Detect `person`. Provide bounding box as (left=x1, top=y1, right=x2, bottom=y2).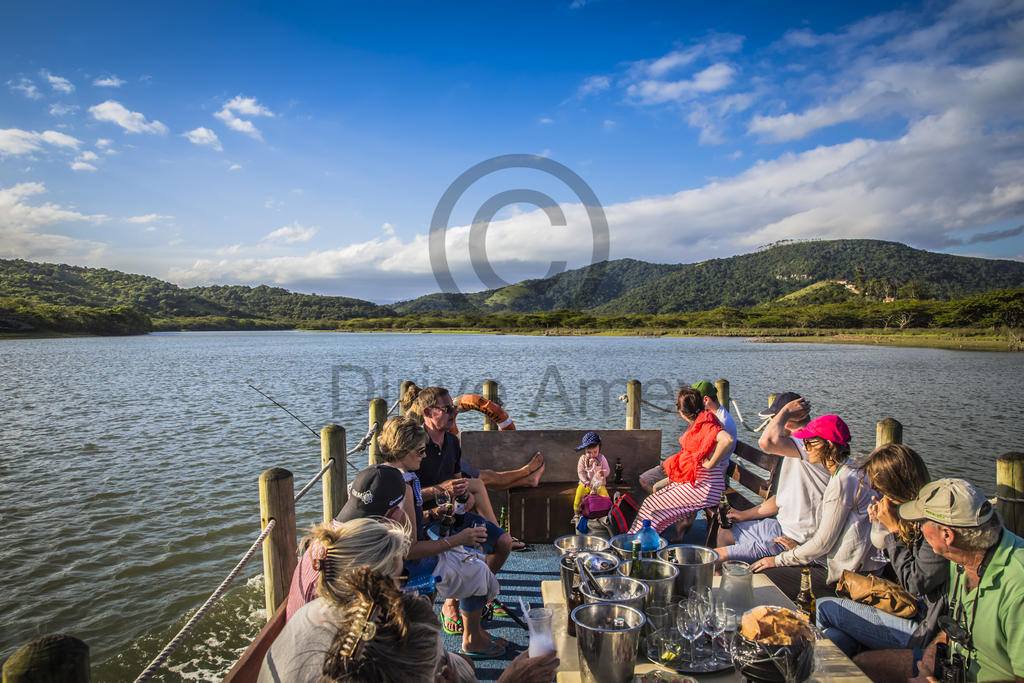
(left=749, top=415, right=883, bottom=588).
